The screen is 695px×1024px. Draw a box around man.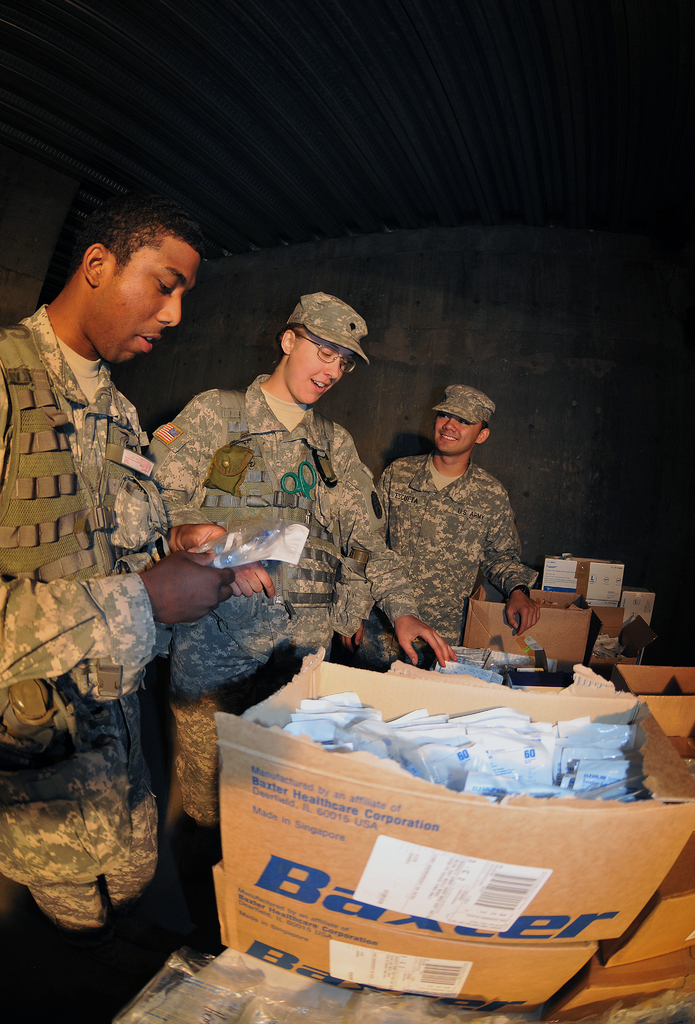
[left=0, top=196, right=287, bottom=1019].
